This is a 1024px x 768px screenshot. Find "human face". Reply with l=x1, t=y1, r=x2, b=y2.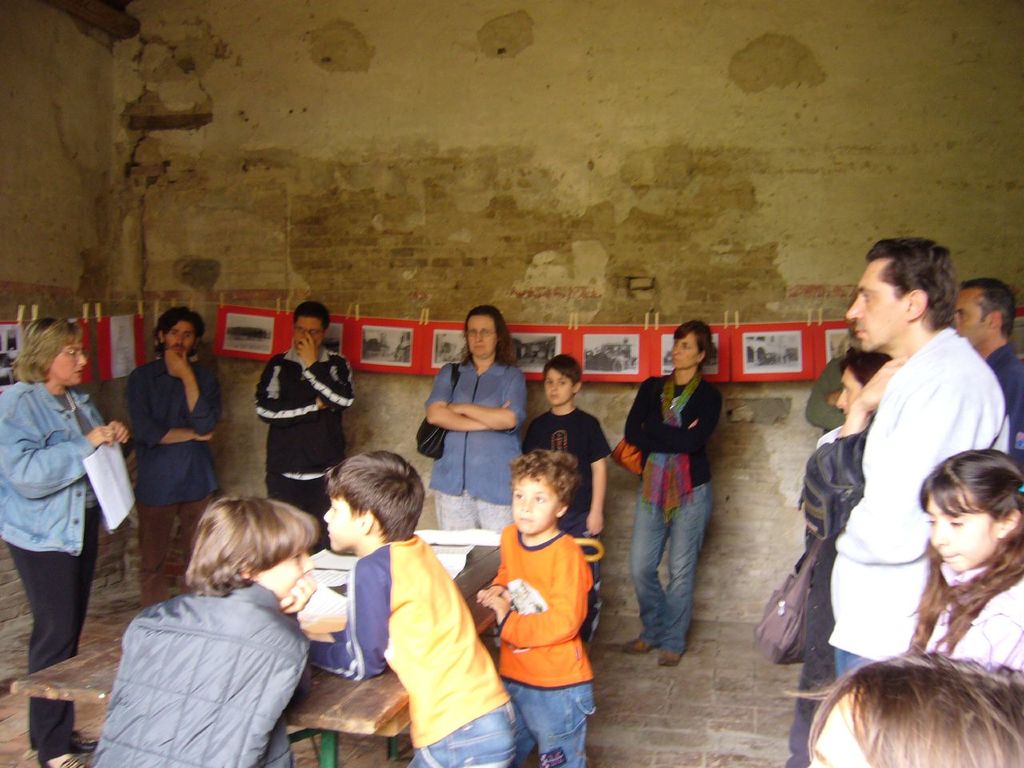
l=954, t=286, r=990, b=346.
